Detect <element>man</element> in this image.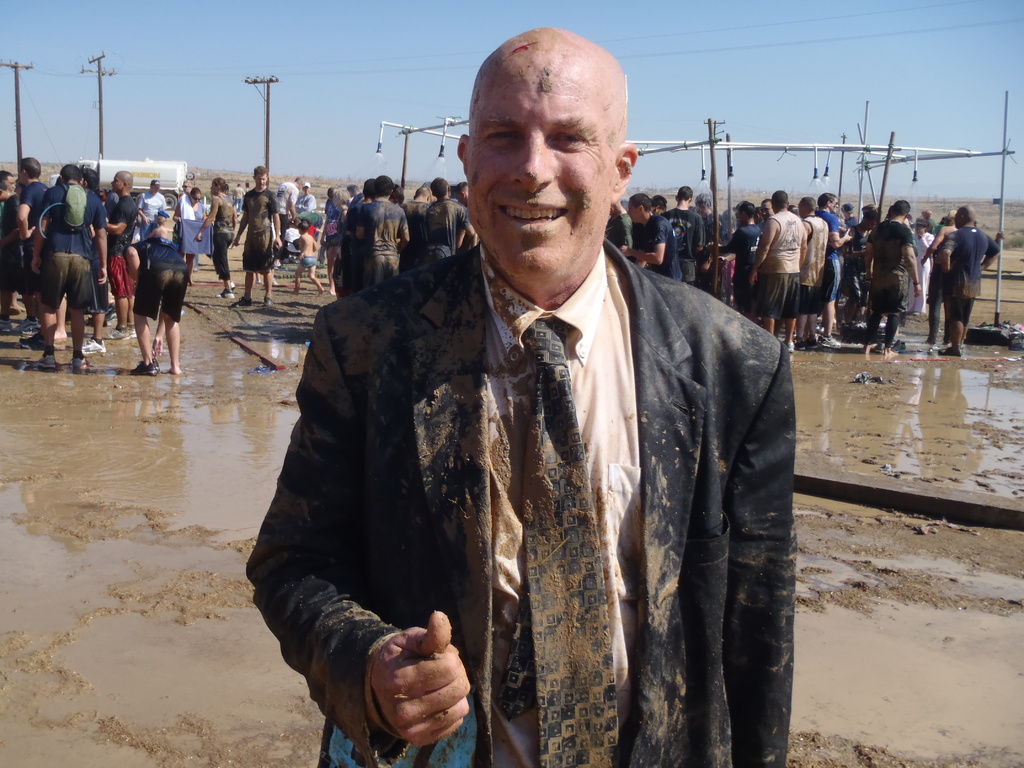
Detection: 20,154,48,332.
